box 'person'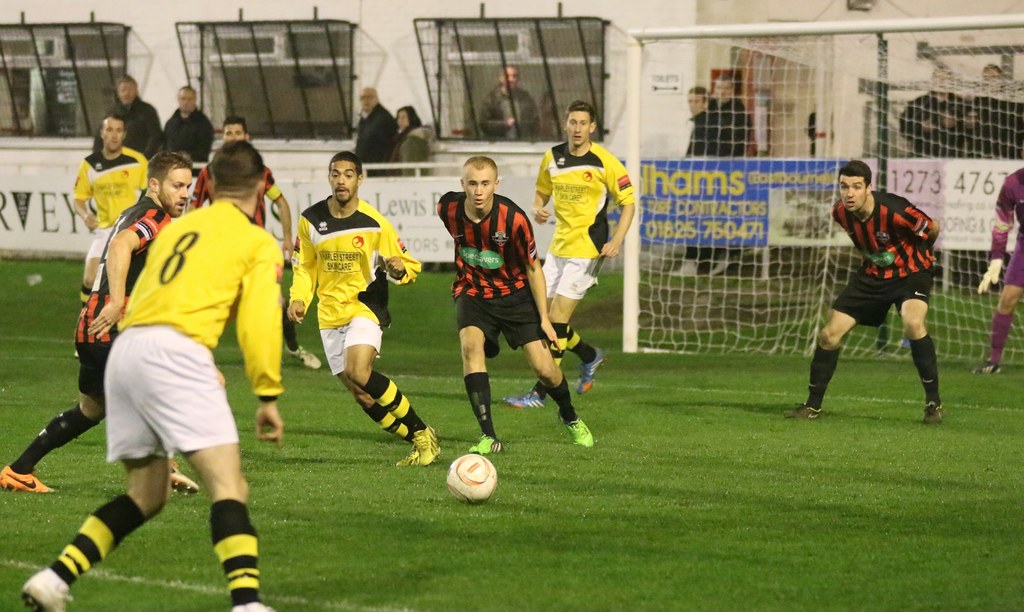
803 160 948 431
